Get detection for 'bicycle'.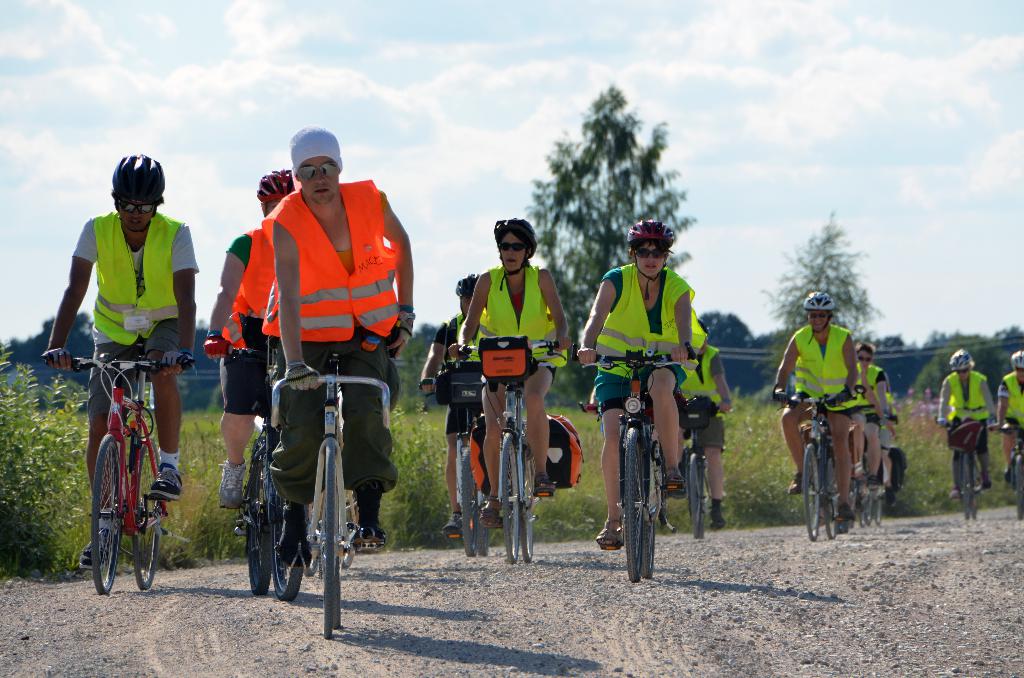
Detection: (x1=207, y1=332, x2=325, y2=576).
